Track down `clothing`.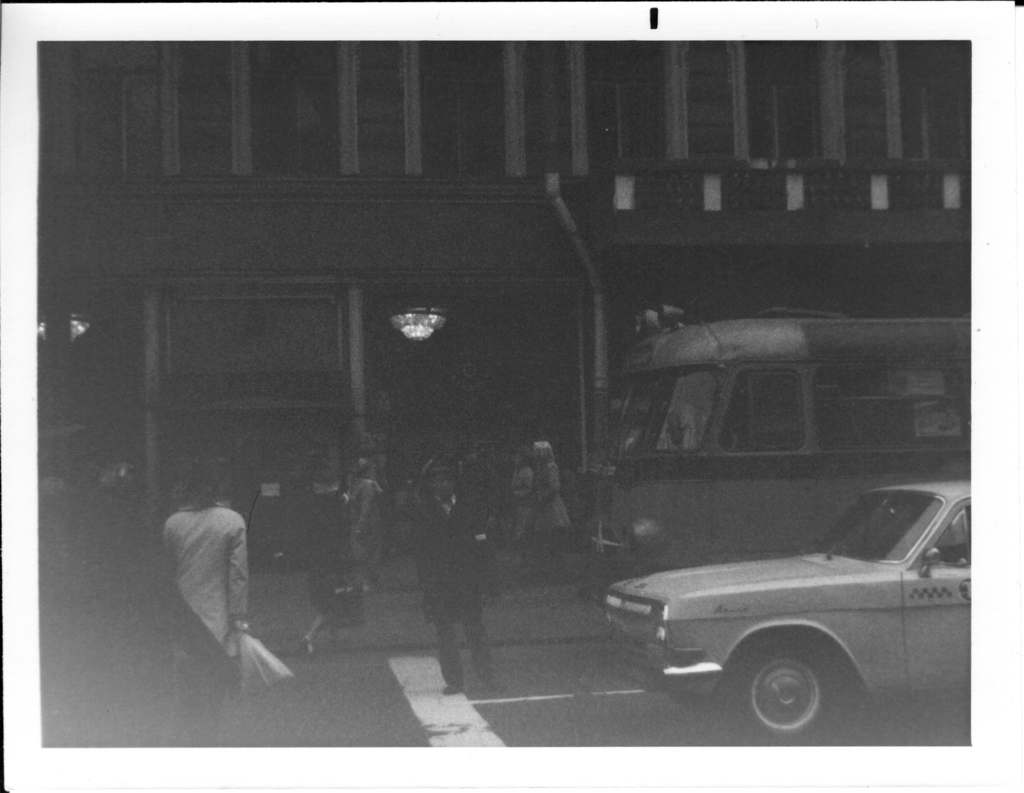
Tracked to BBox(148, 475, 271, 690).
